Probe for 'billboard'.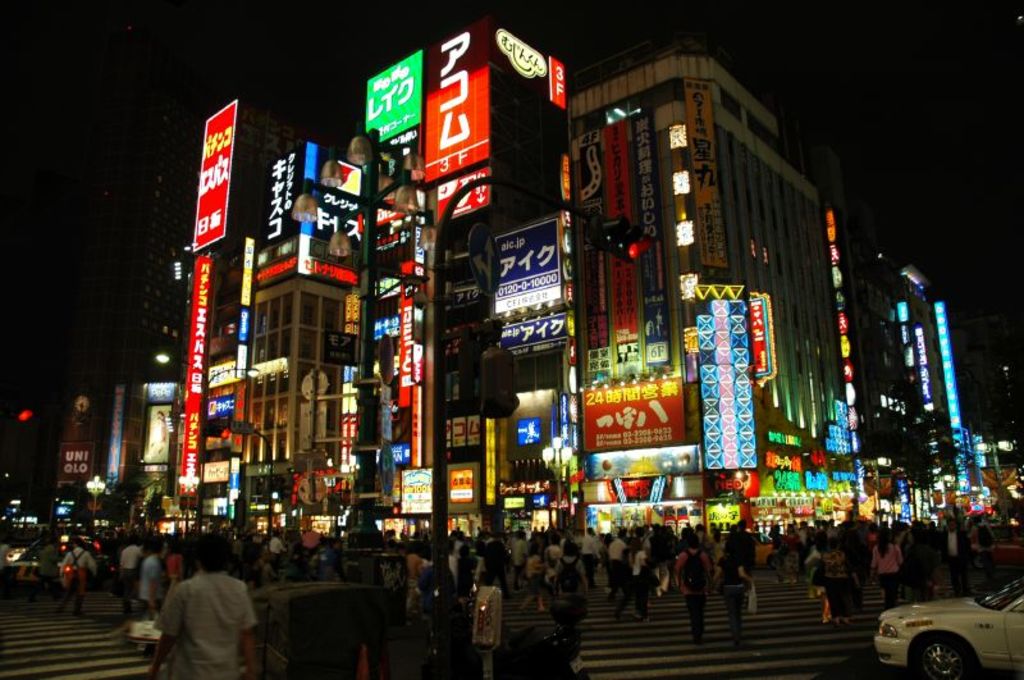
Probe result: Rect(581, 475, 716, 512).
